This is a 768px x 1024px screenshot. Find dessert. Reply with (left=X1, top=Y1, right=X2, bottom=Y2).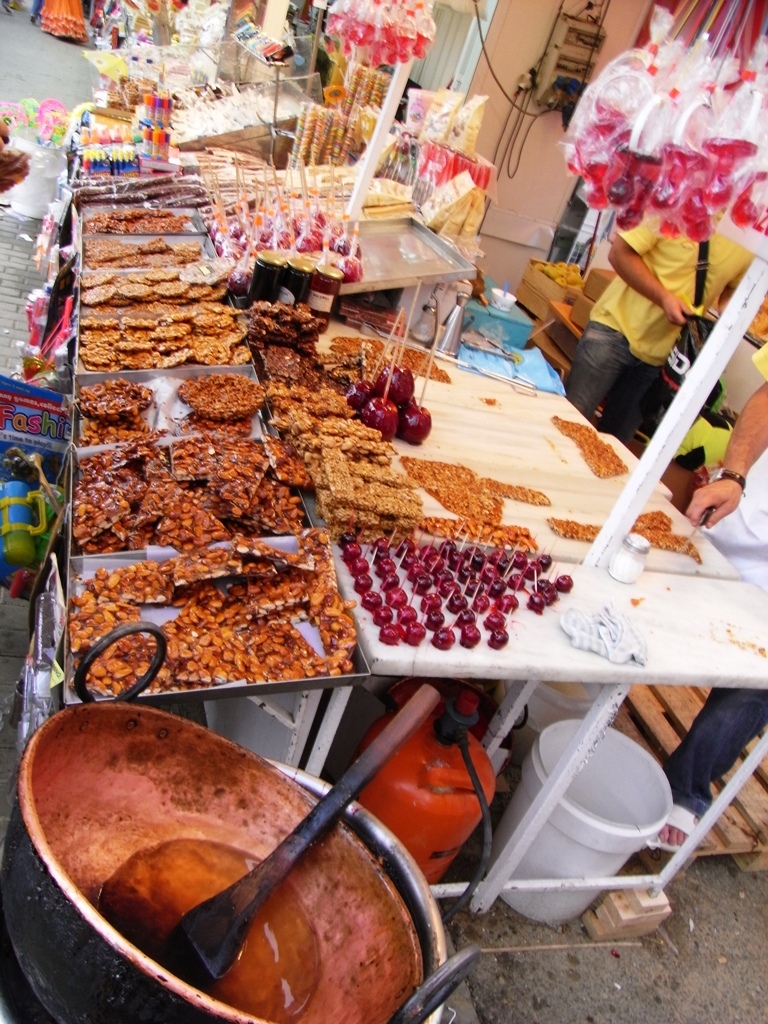
(left=67, top=530, right=357, bottom=689).
